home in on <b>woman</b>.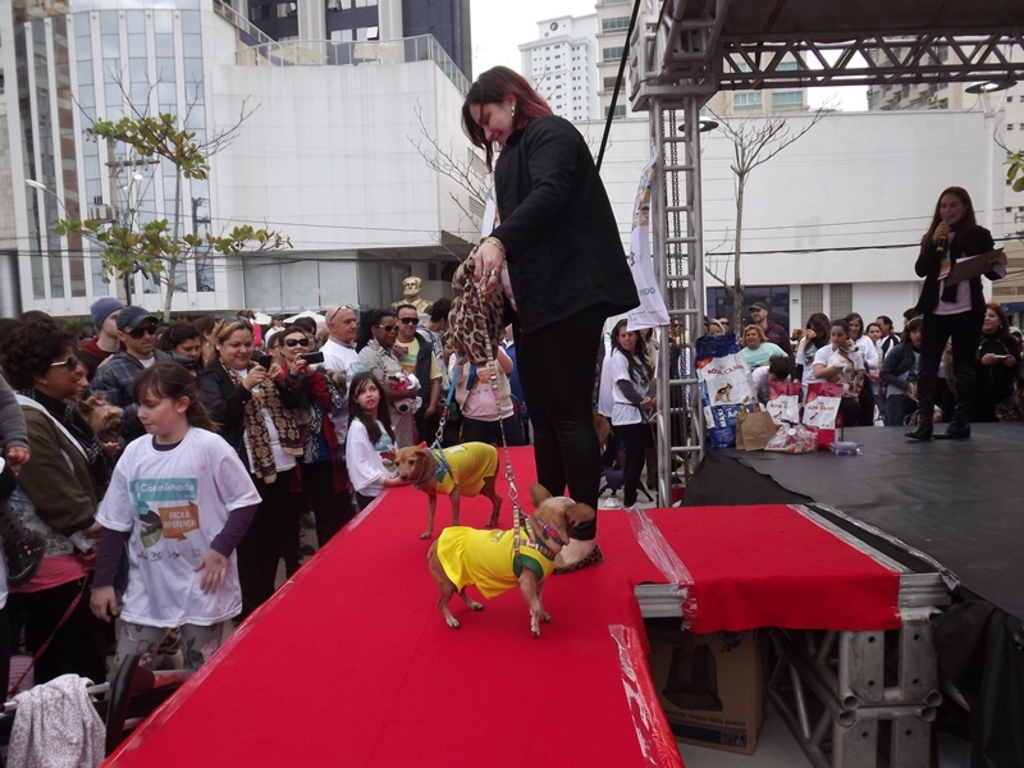
Homed in at {"left": 904, "top": 182, "right": 1009, "bottom": 439}.
